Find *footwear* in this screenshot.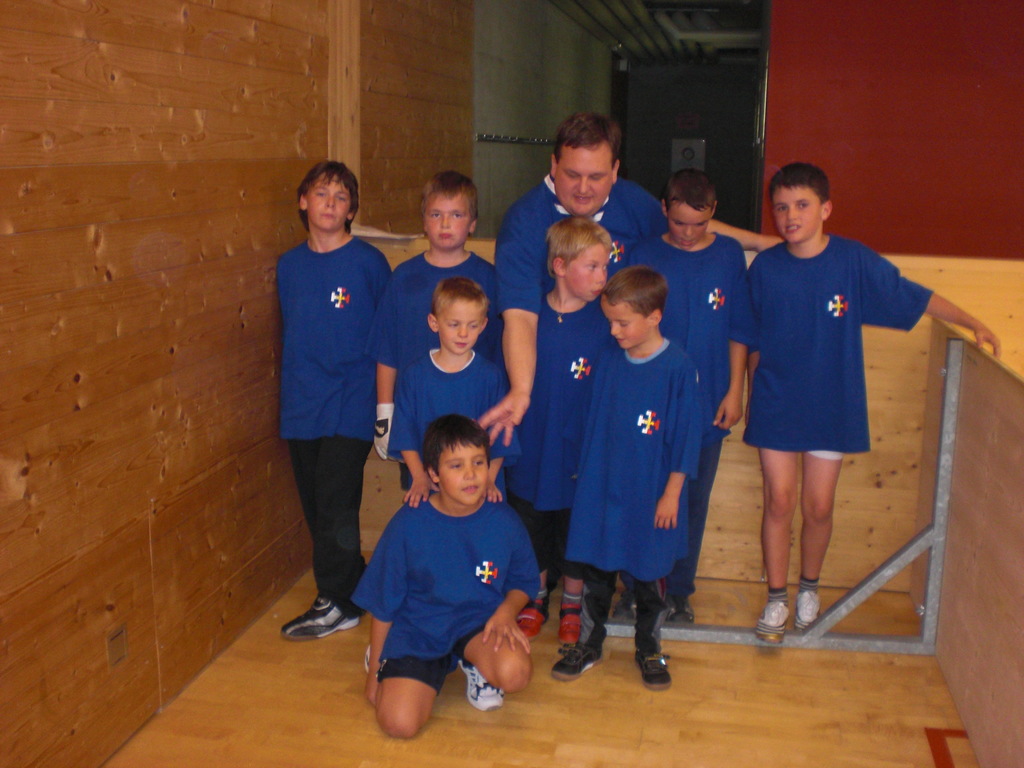
The bounding box for *footwear* is 517/597/549/642.
